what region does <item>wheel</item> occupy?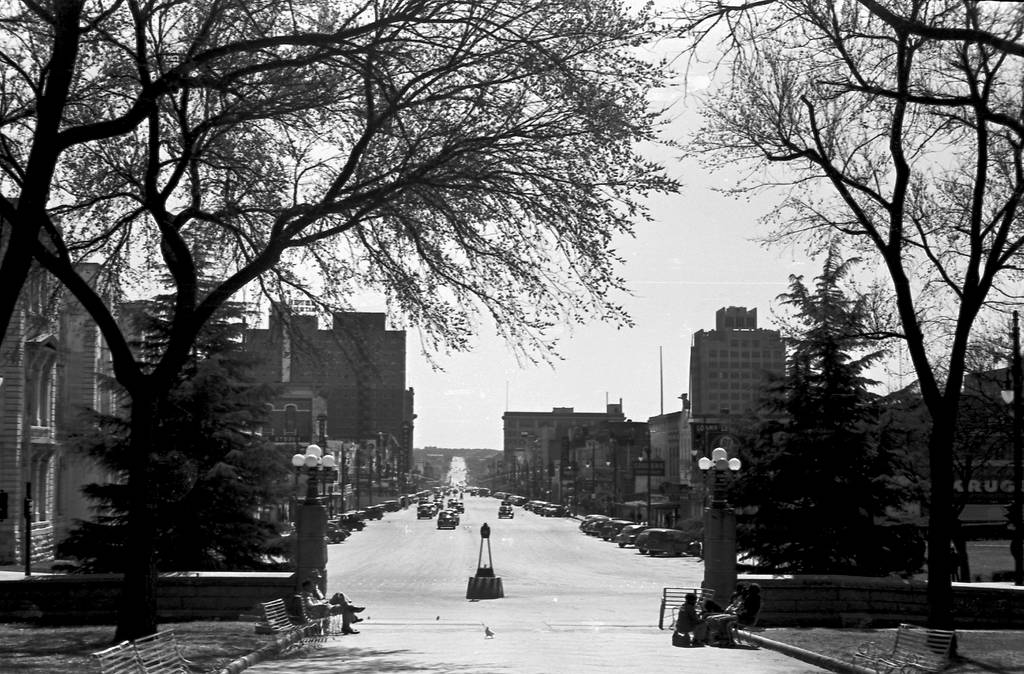
<box>692,542,698,561</box>.
